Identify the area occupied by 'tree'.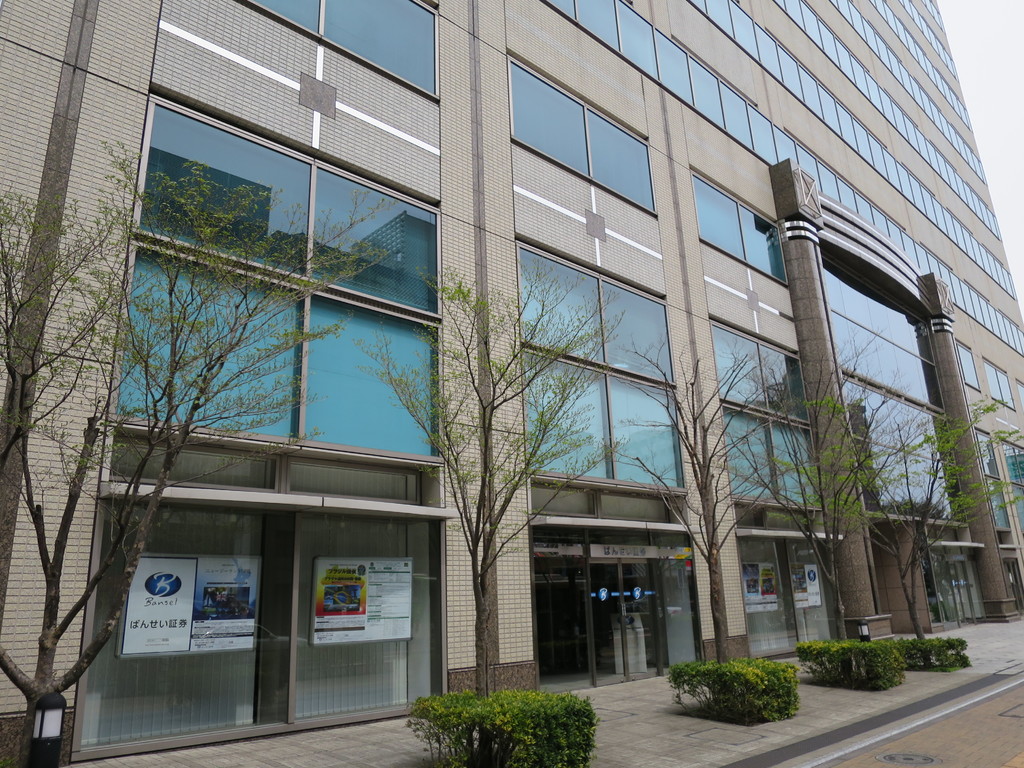
Area: [710,323,935,648].
